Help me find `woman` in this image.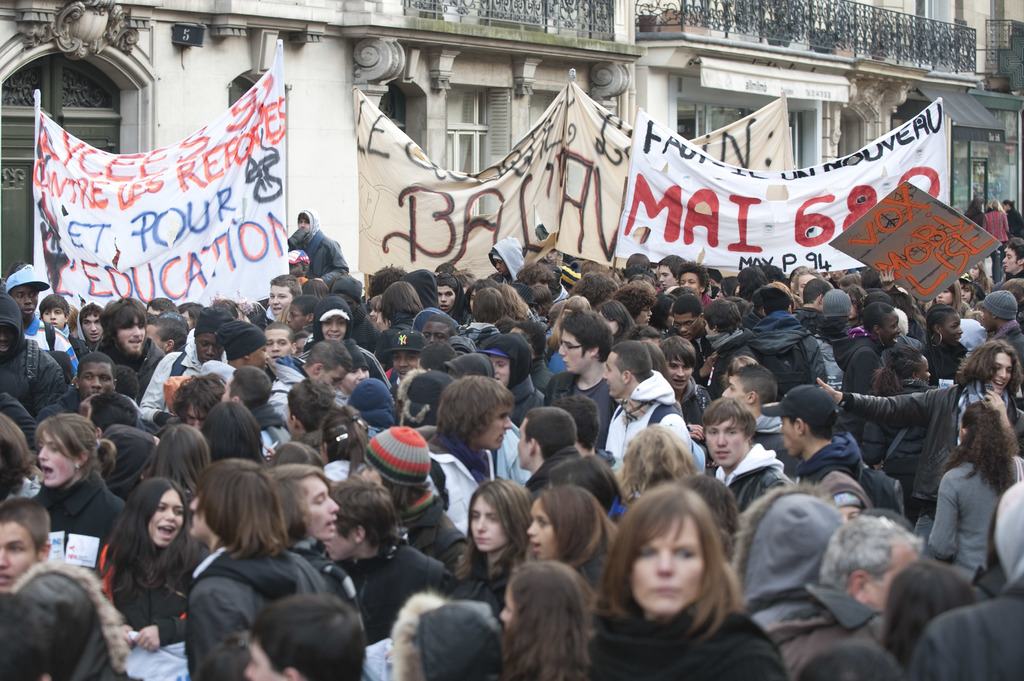
Found it: x1=681, y1=474, x2=741, y2=561.
